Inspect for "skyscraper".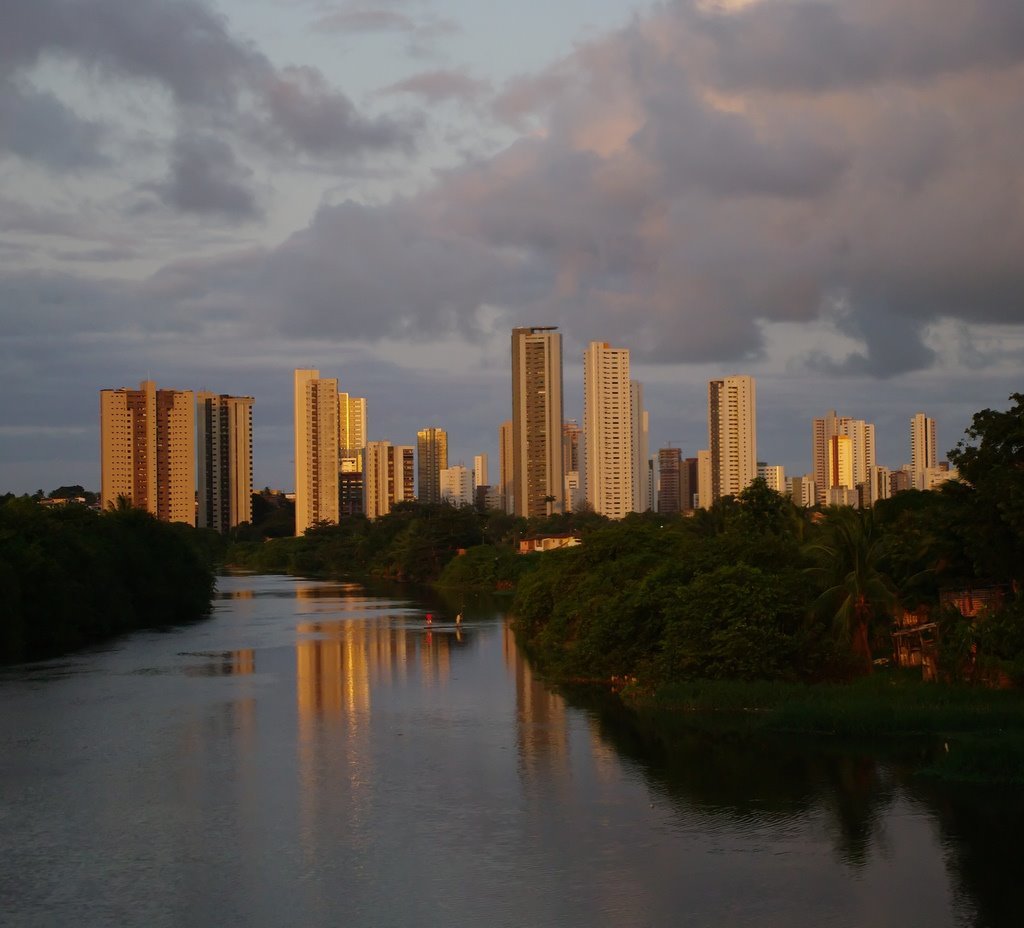
Inspection: left=506, top=325, right=566, bottom=525.
